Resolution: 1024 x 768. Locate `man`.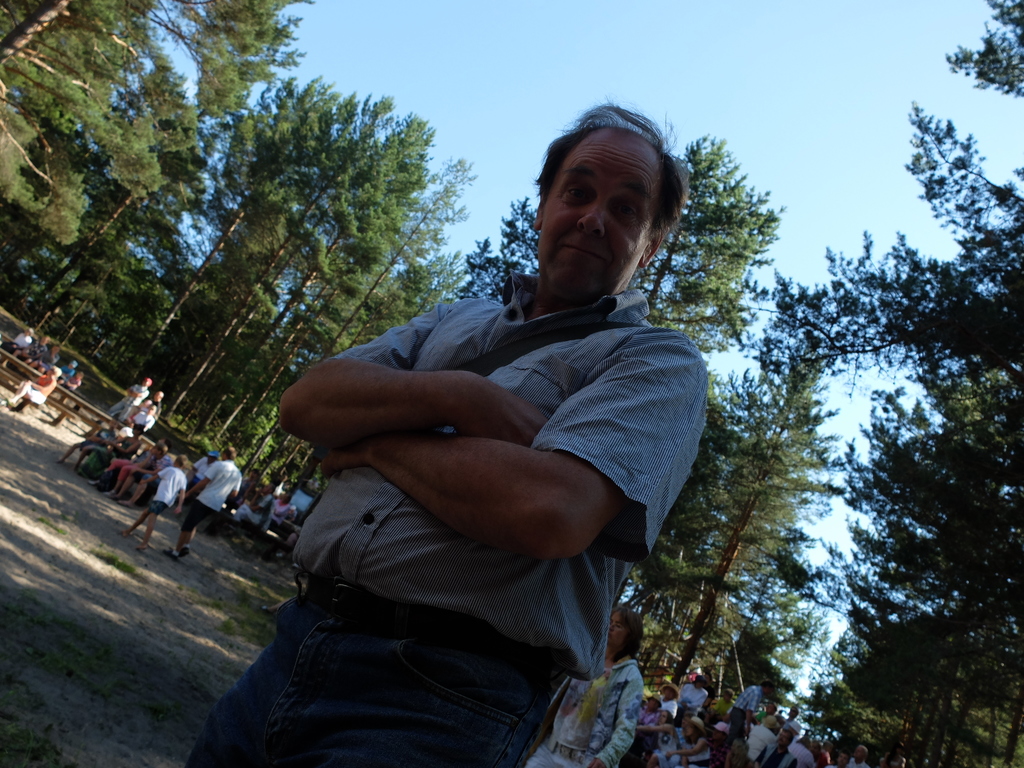
bbox=(0, 324, 35, 362).
